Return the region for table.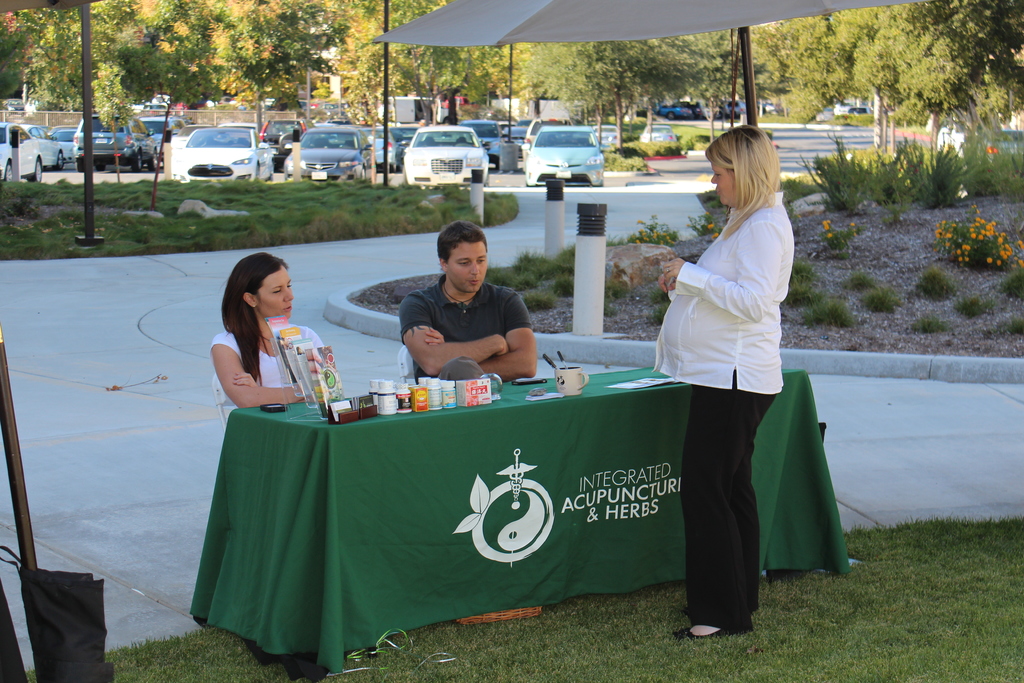
locate(188, 362, 856, 673).
